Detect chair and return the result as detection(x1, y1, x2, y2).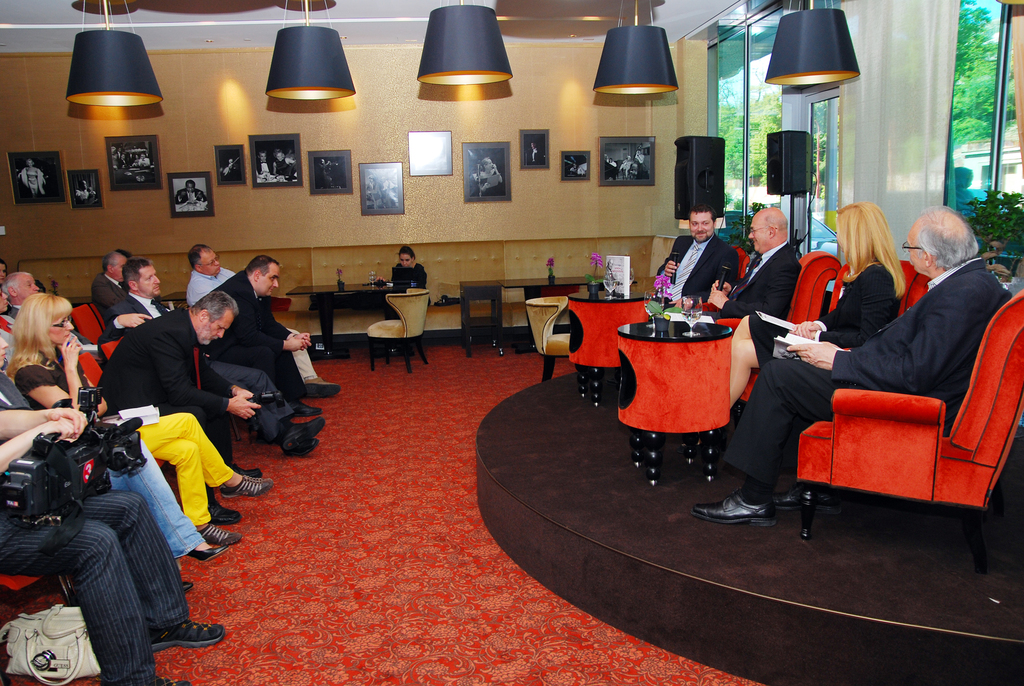
detection(865, 255, 932, 323).
